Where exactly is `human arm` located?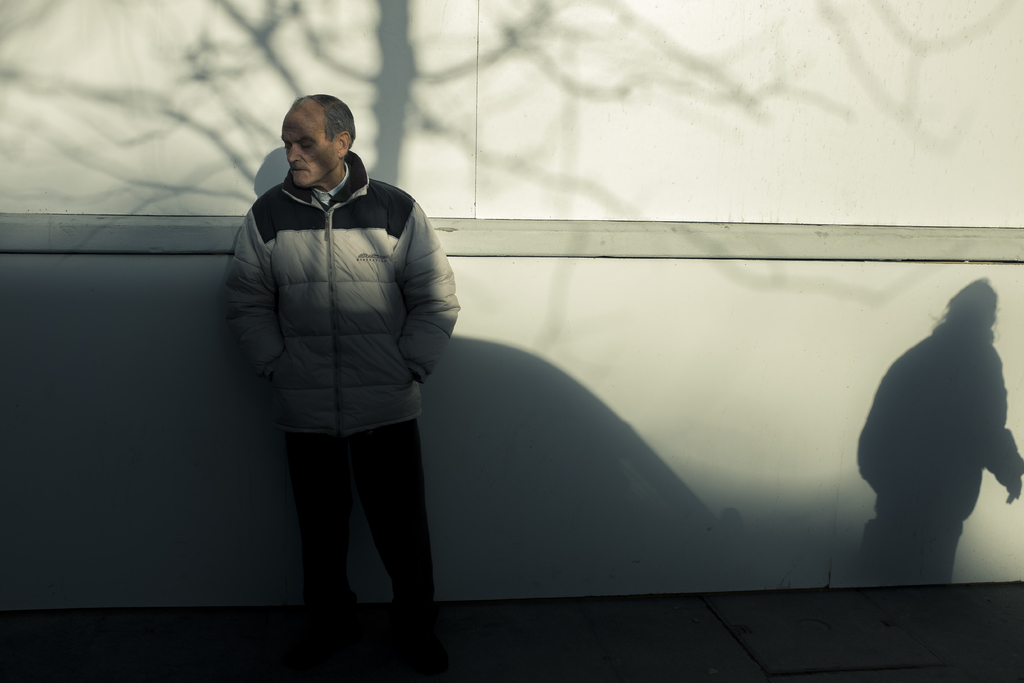
Its bounding box is rect(394, 210, 463, 389).
